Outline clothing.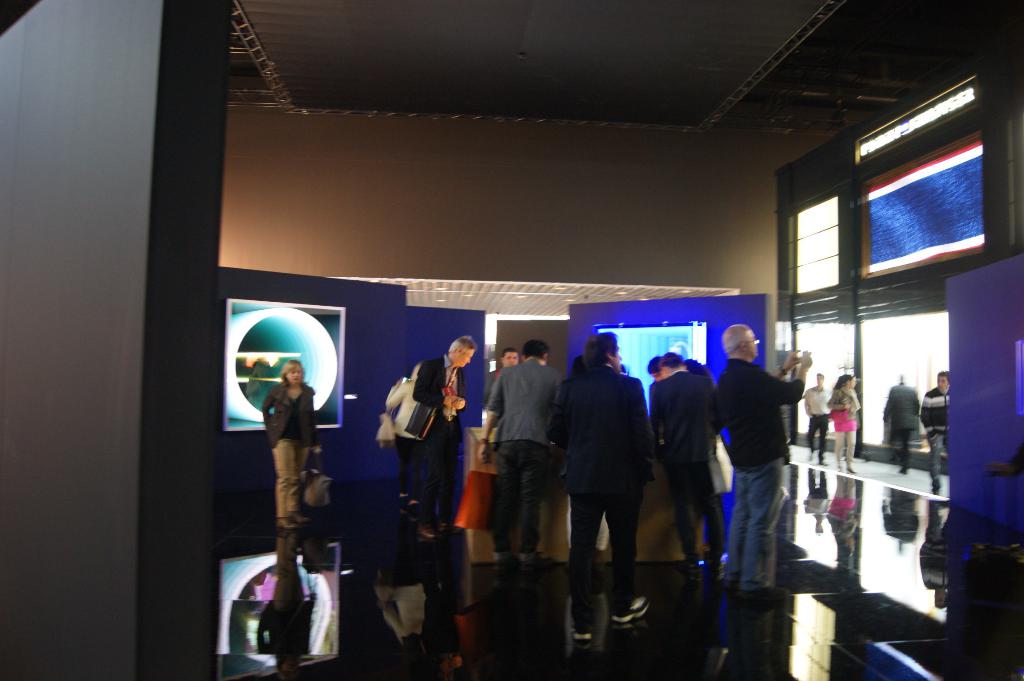
Outline: bbox(384, 377, 420, 491).
